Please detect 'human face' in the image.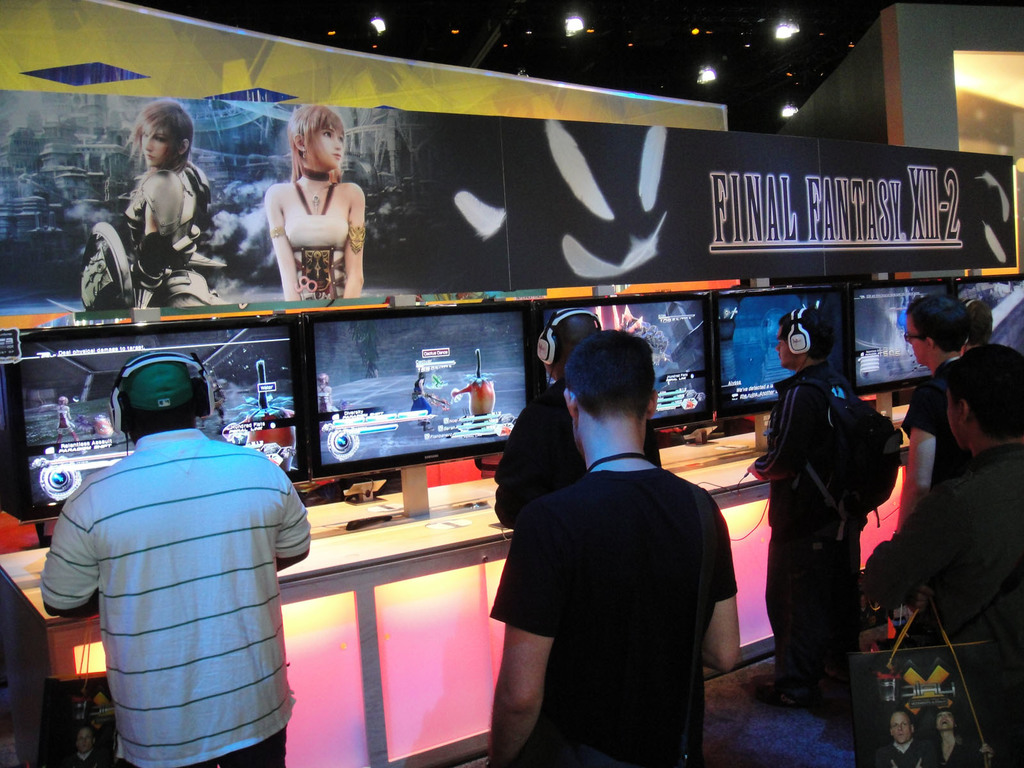
(778, 327, 790, 365).
